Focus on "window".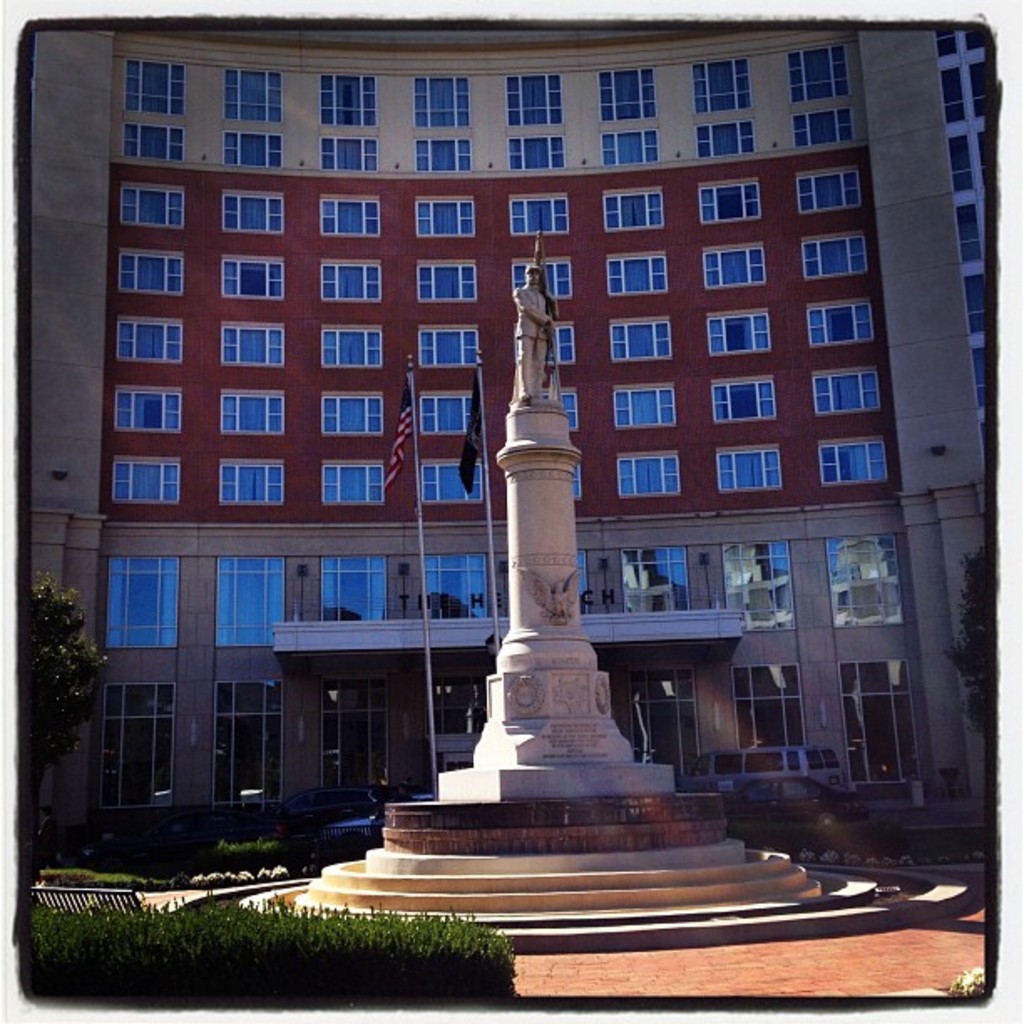
Focused at rect(559, 390, 581, 428).
